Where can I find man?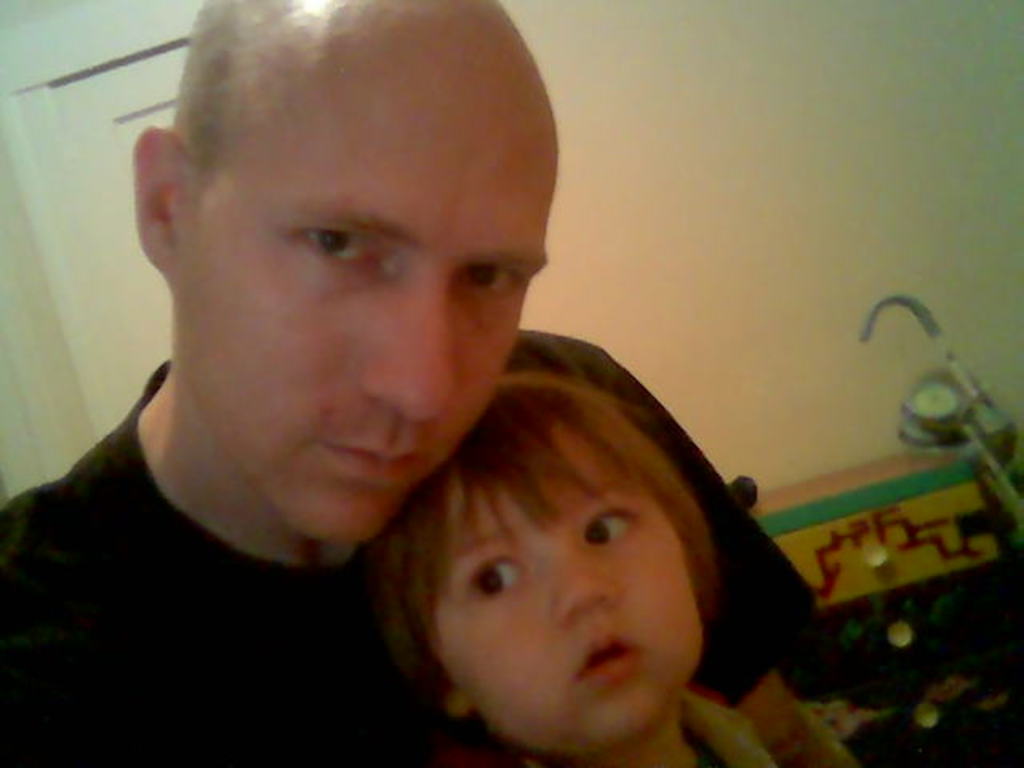
You can find it at left=0, top=0, right=866, bottom=766.
